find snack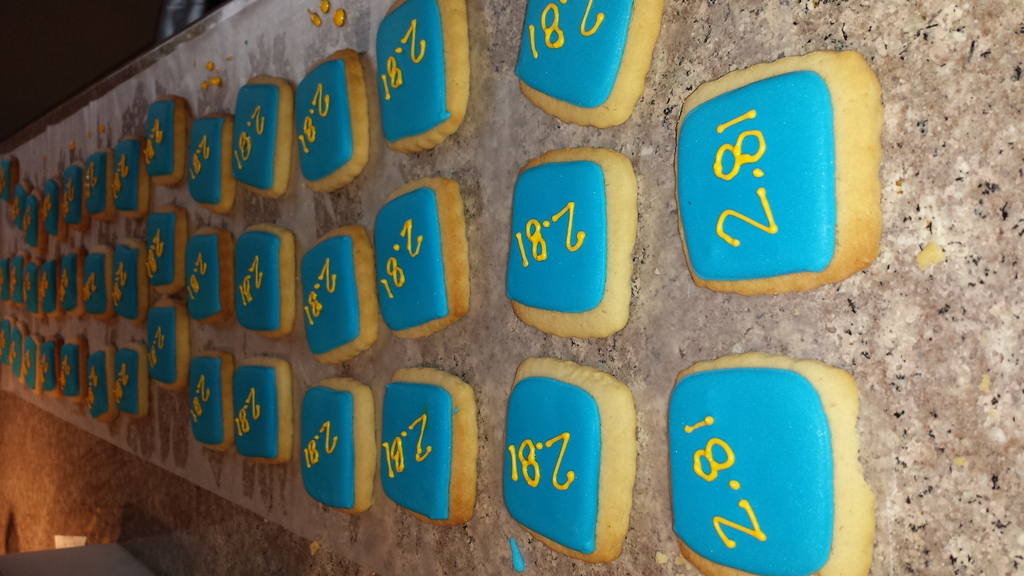
bbox=(515, 0, 668, 125)
